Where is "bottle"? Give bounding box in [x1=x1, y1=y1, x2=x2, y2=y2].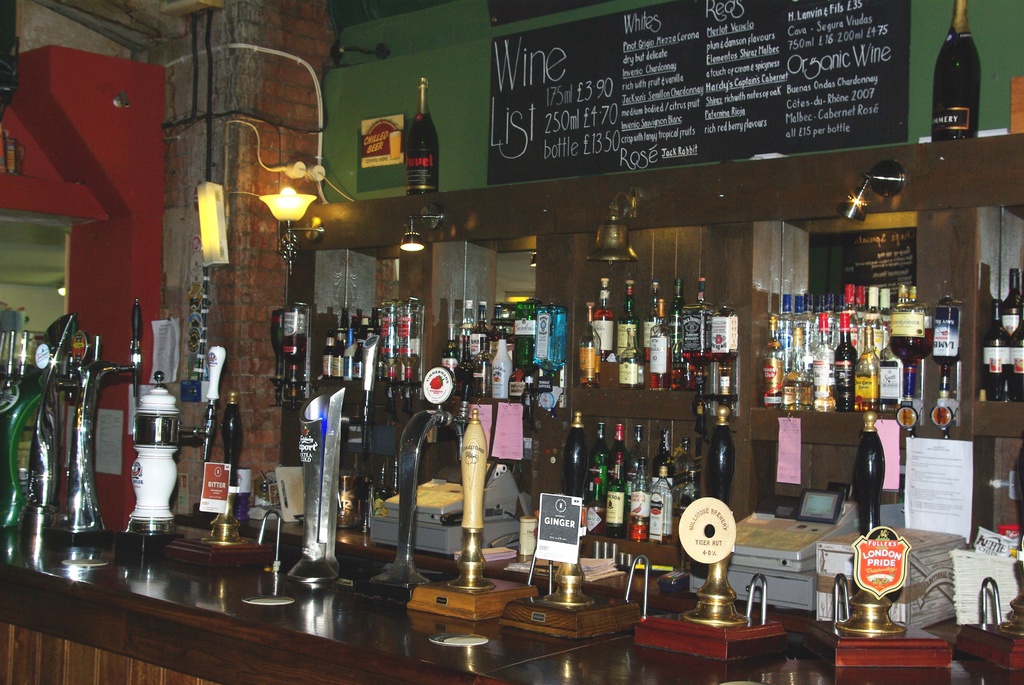
[x1=484, y1=331, x2=511, y2=402].
